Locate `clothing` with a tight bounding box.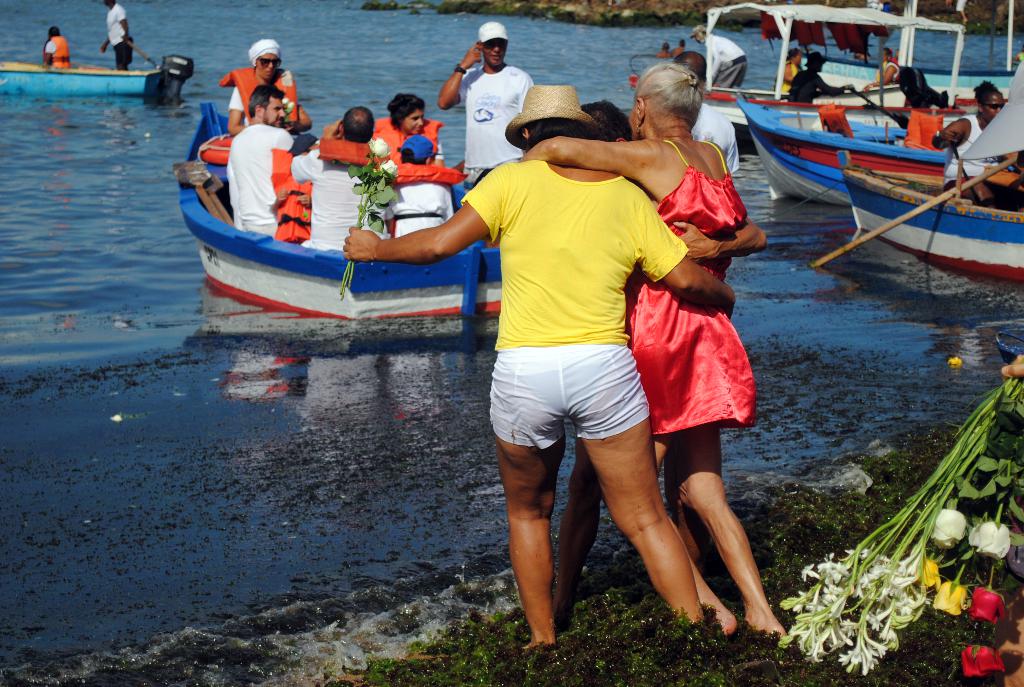
pyautogui.locateOnScreen(453, 54, 536, 187).
